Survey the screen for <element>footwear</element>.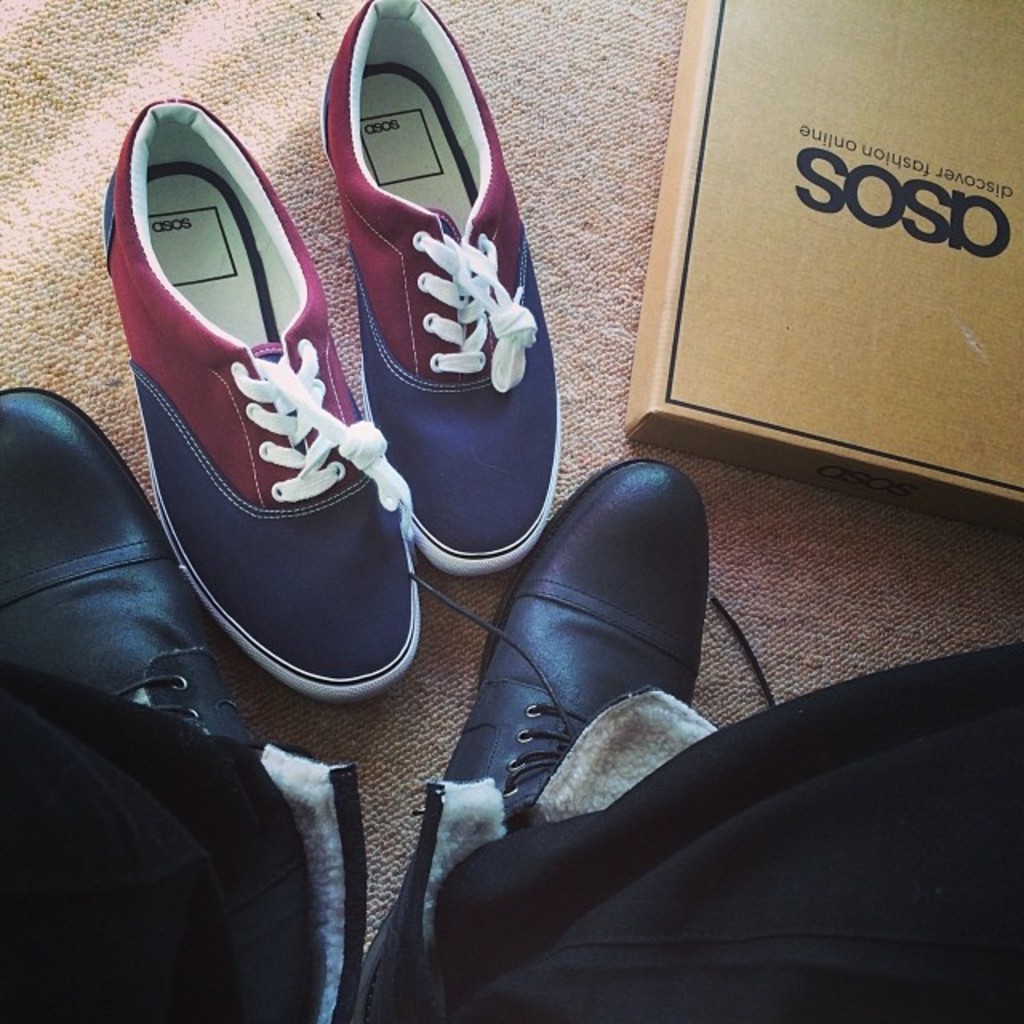
Survey found: x1=0, y1=381, x2=267, y2=765.
